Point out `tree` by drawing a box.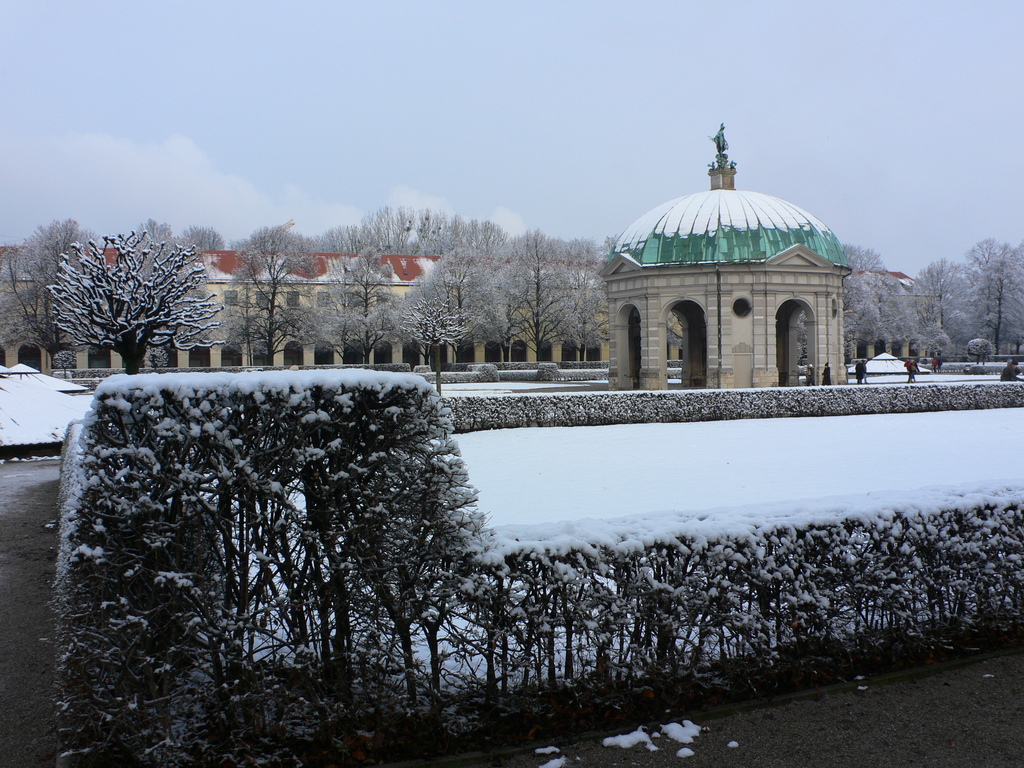
detection(229, 241, 310, 376).
